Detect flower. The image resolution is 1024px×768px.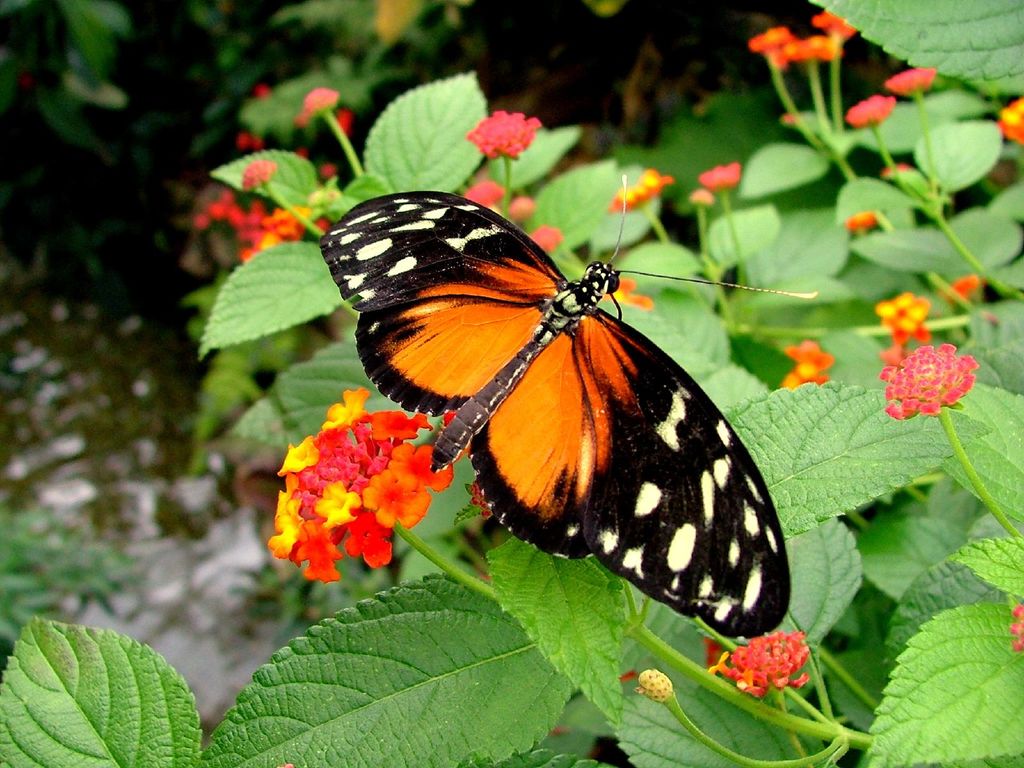
region(884, 67, 936, 91).
